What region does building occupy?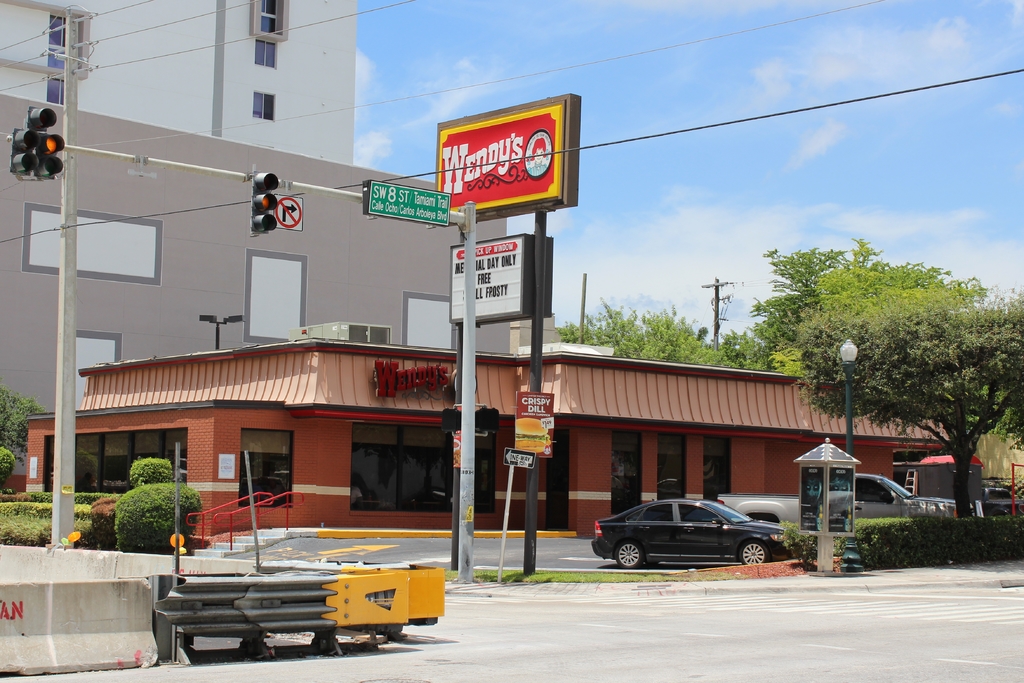
crop(0, 0, 356, 163).
